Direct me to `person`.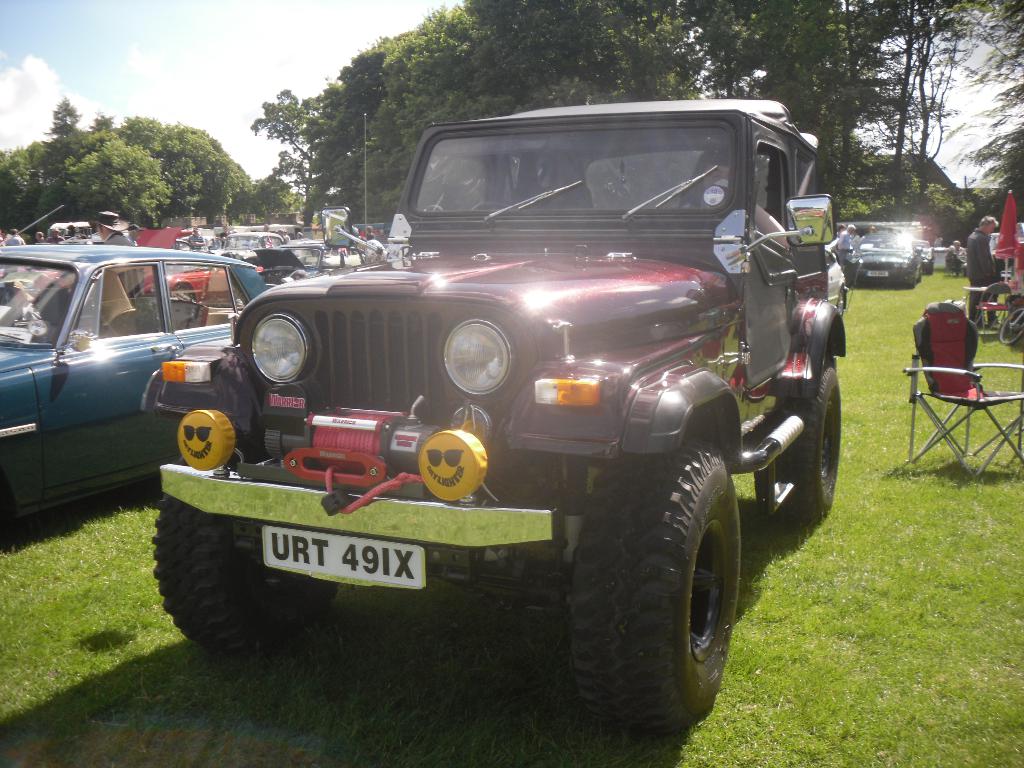
Direction: <region>868, 227, 874, 241</region>.
